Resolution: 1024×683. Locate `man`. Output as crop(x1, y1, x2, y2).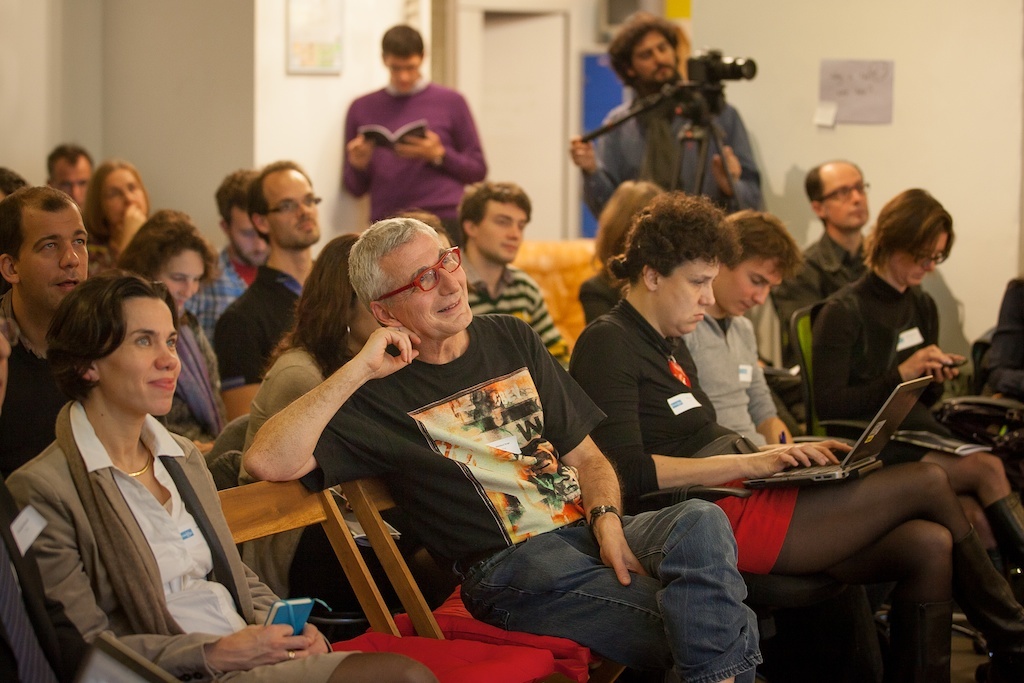
crop(0, 185, 97, 490).
